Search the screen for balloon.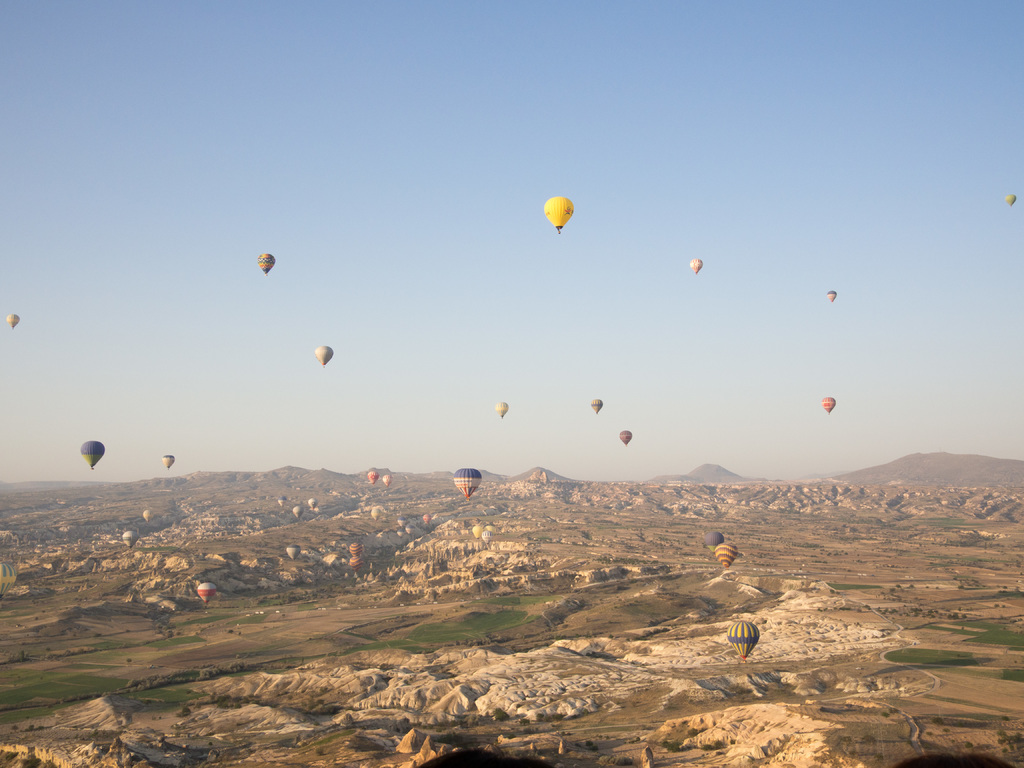
Found at 472/523/484/540.
